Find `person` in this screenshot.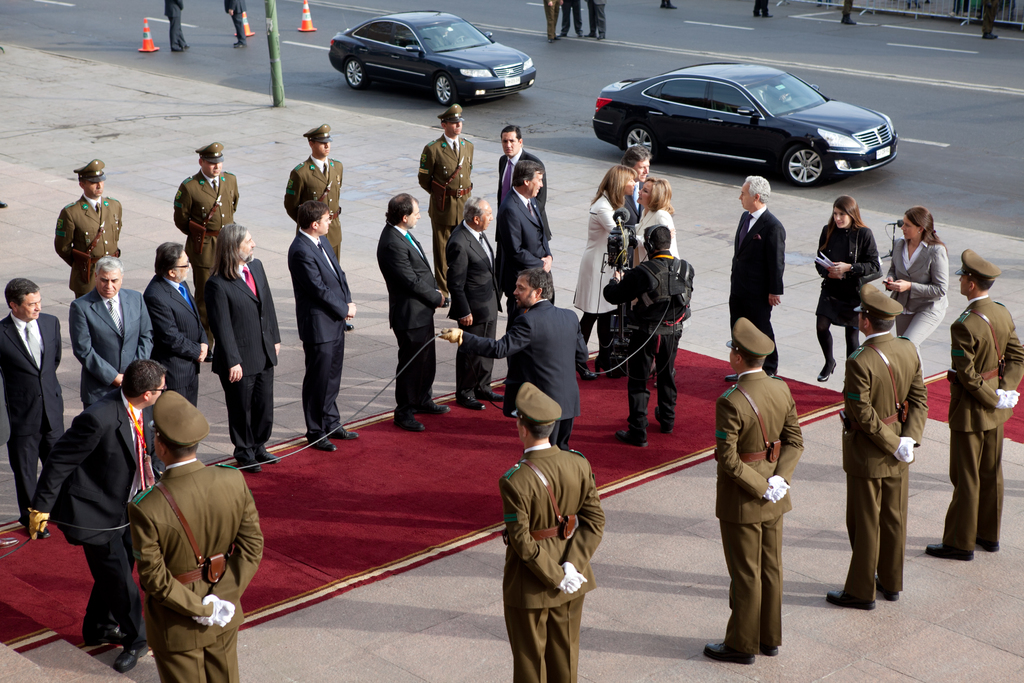
The bounding box for `person` is [left=981, top=0, right=997, bottom=40].
